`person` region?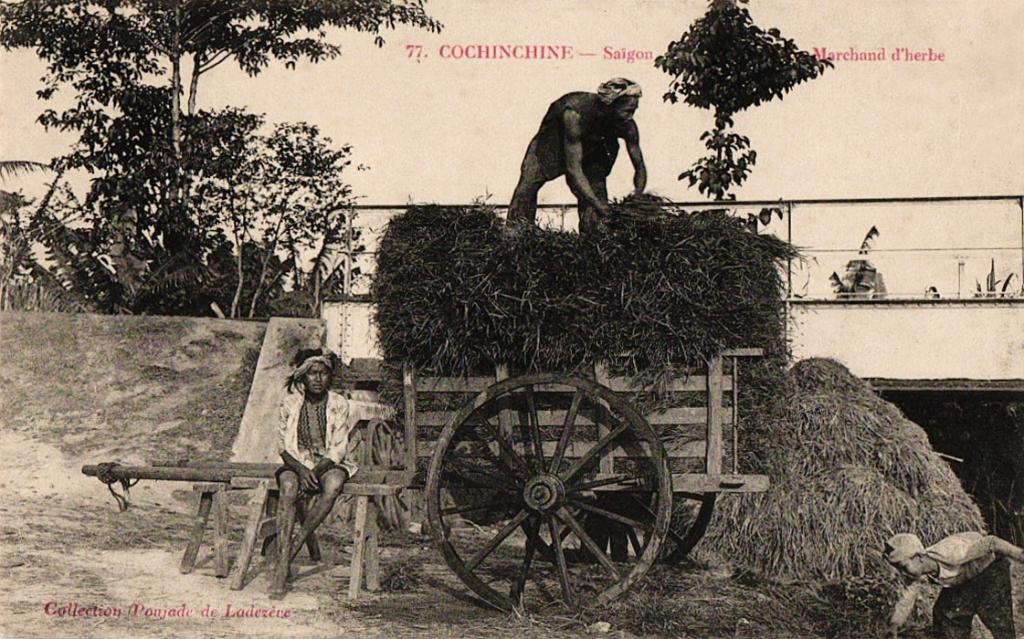
<region>509, 59, 657, 235</region>
